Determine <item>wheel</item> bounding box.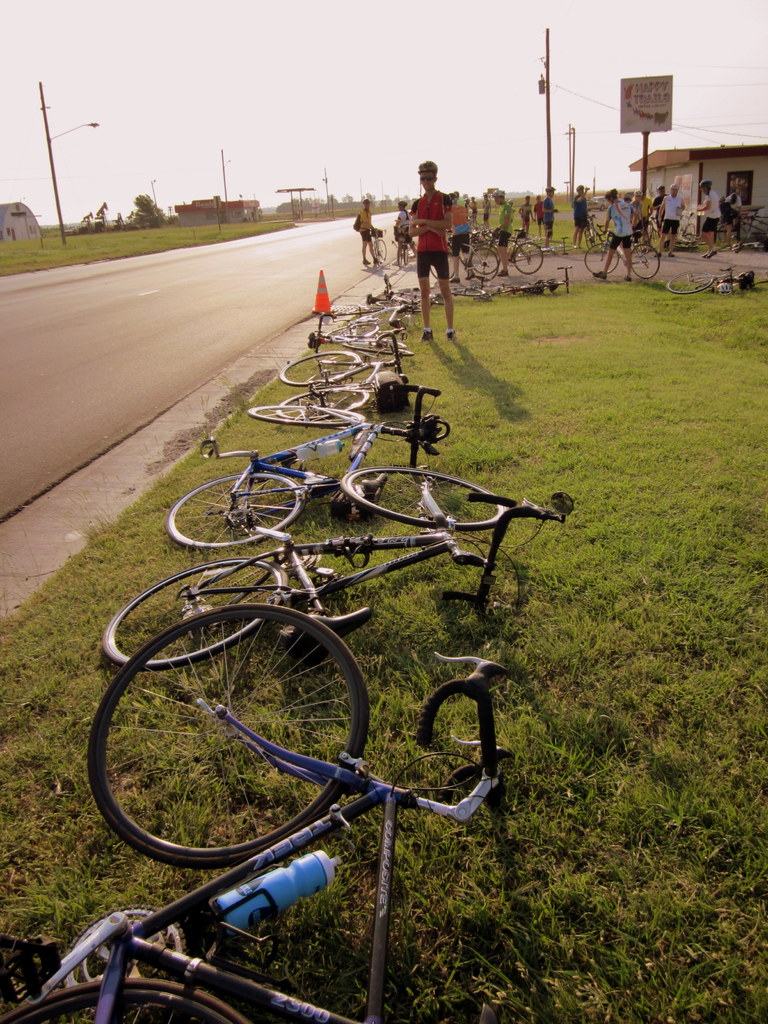
Determined: [left=247, top=404, right=345, bottom=426].
